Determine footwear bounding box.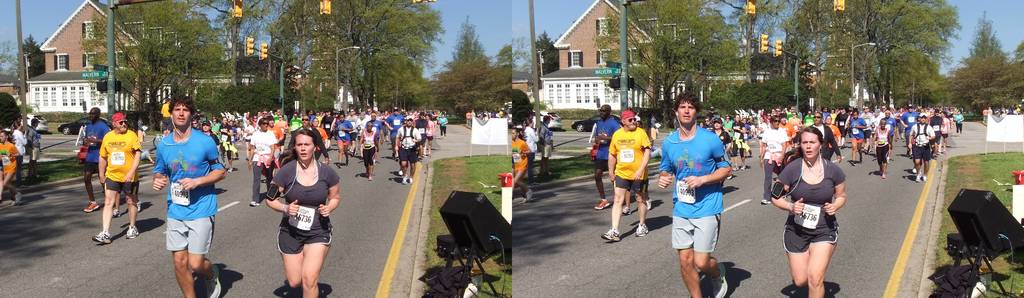
Determined: Rect(923, 169, 931, 183).
